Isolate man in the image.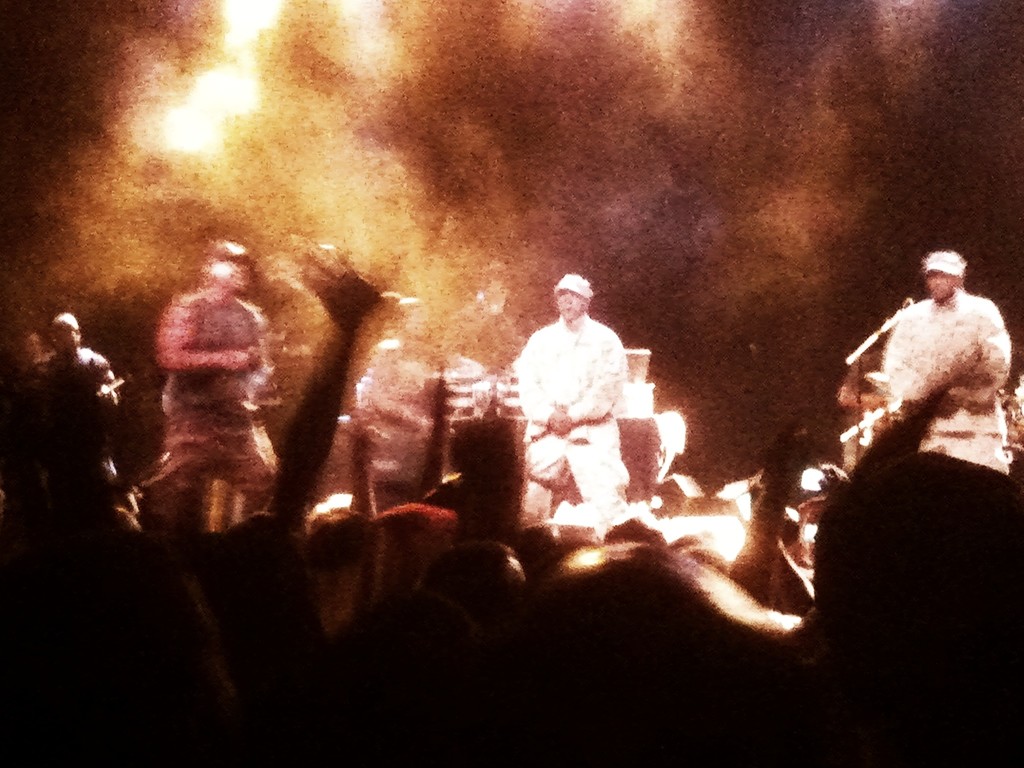
Isolated region: 881:248:1014:474.
